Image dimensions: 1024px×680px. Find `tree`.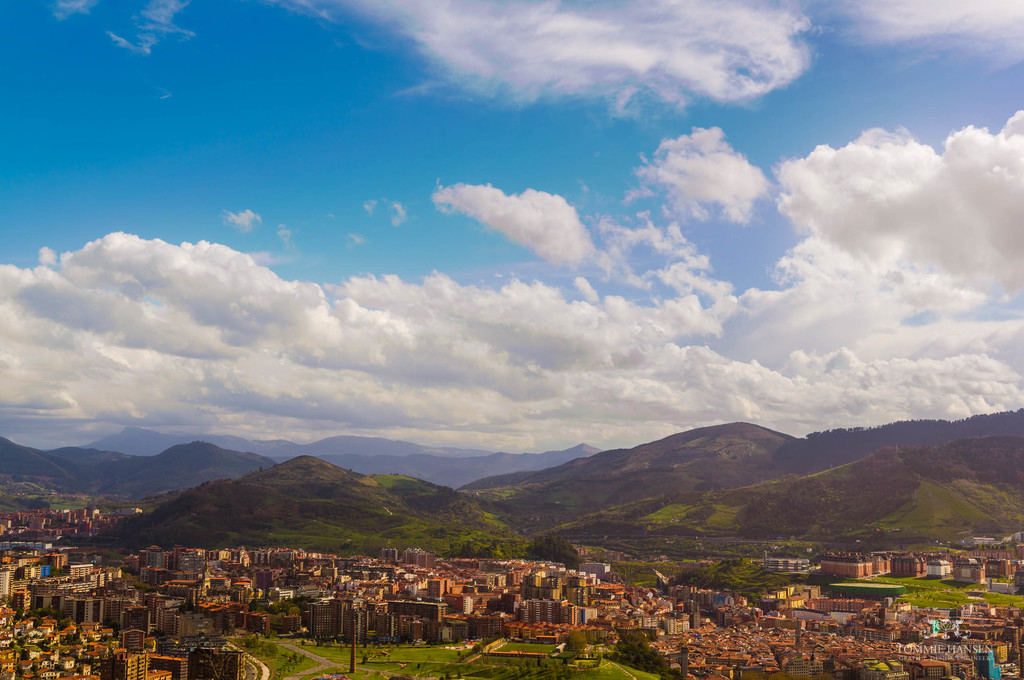
[x1=516, y1=534, x2=579, y2=572].
